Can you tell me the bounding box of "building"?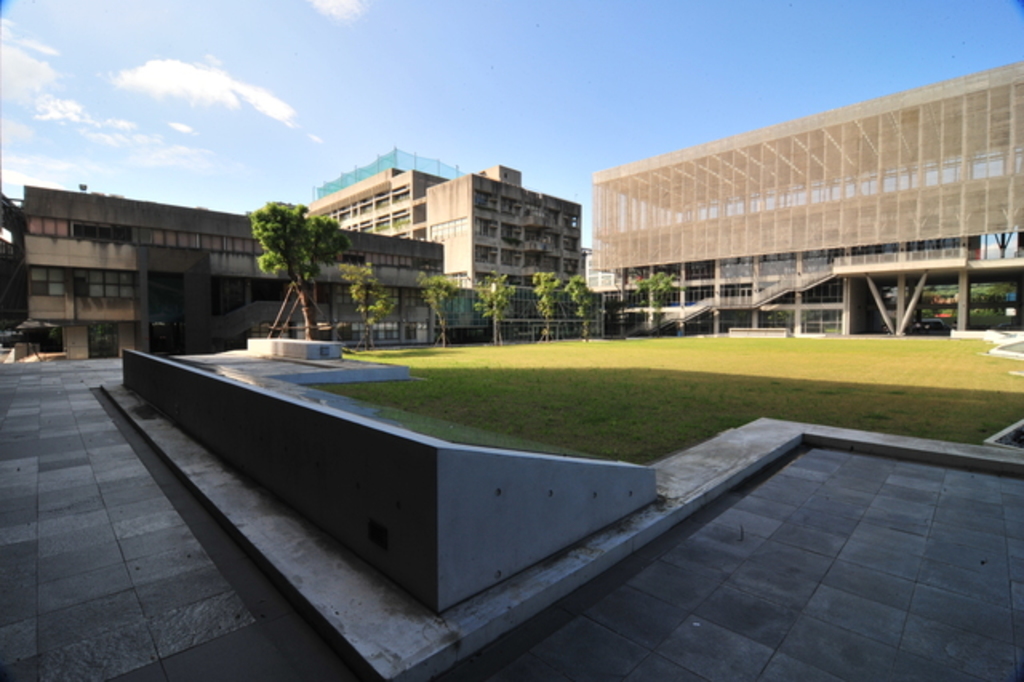
x1=298, y1=147, x2=600, y2=339.
